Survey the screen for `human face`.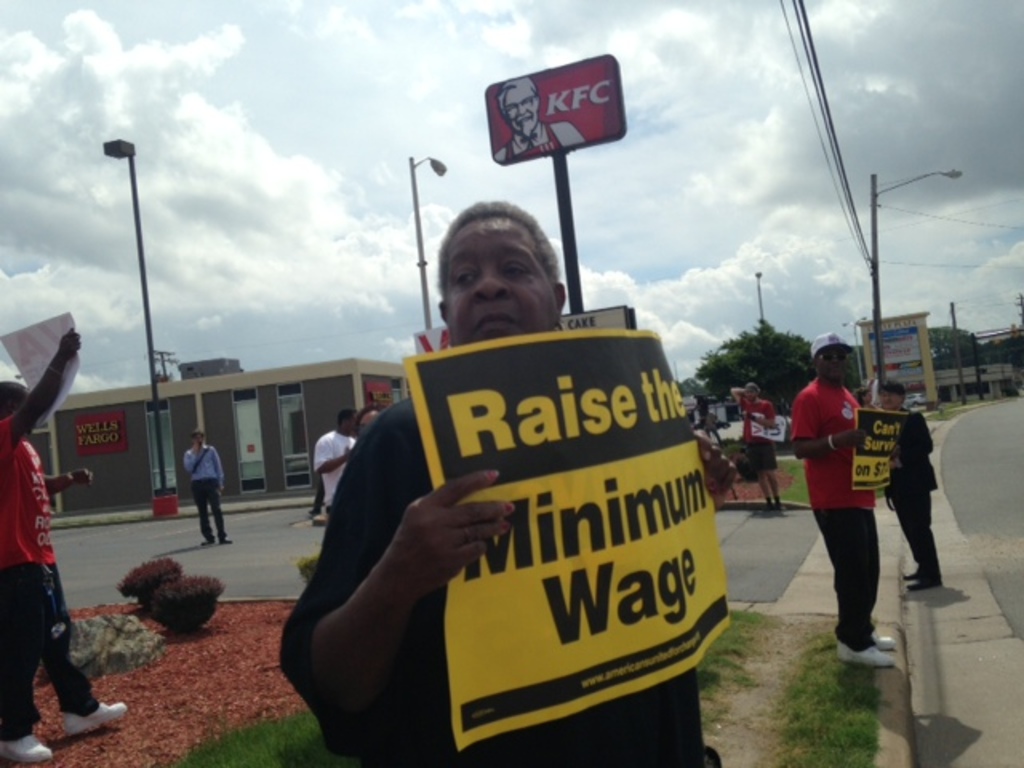
Survey found: crop(747, 392, 750, 395).
